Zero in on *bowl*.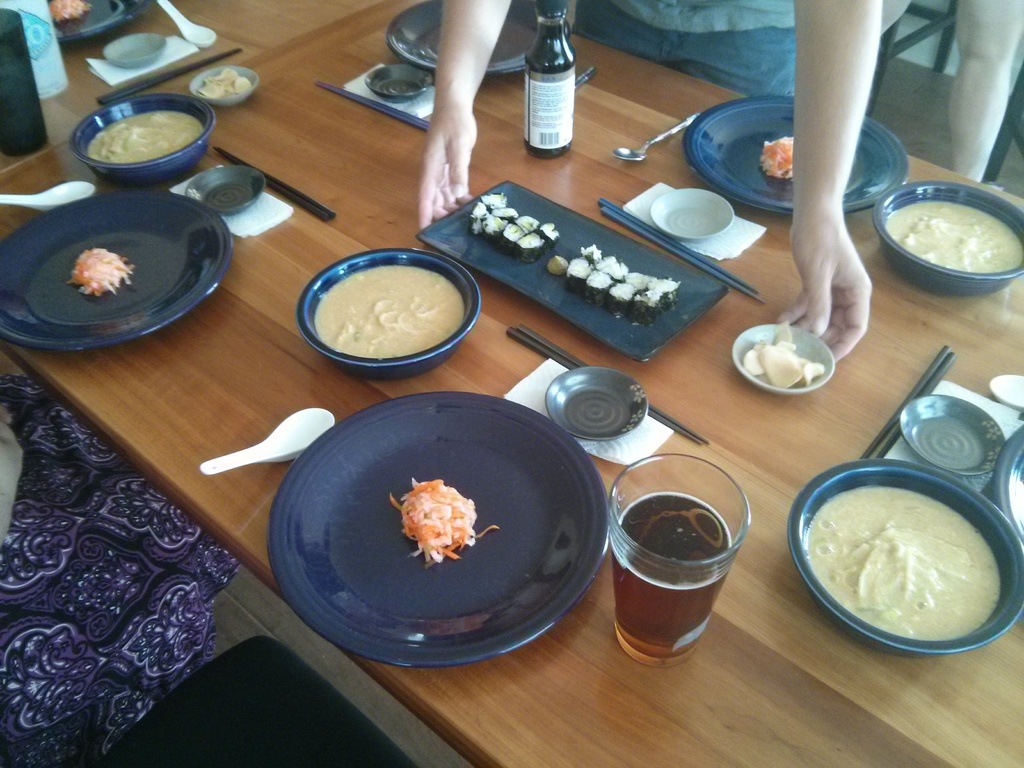
Zeroed in: {"left": 193, "top": 68, "right": 255, "bottom": 108}.
